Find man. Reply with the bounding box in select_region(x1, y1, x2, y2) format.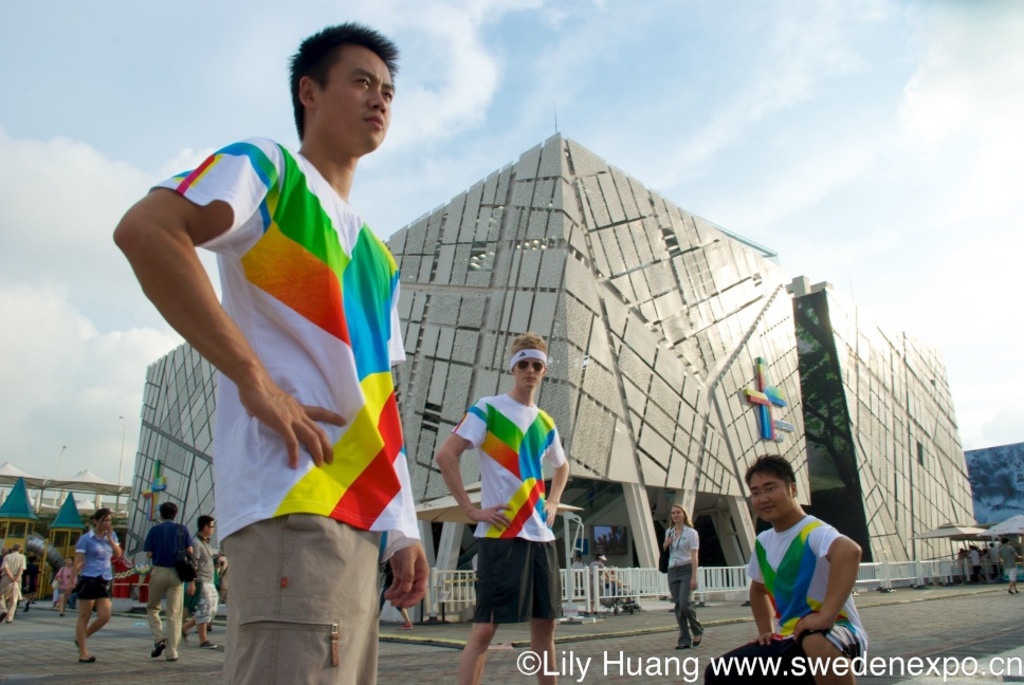
select_region(0, 542, 26, 626).
